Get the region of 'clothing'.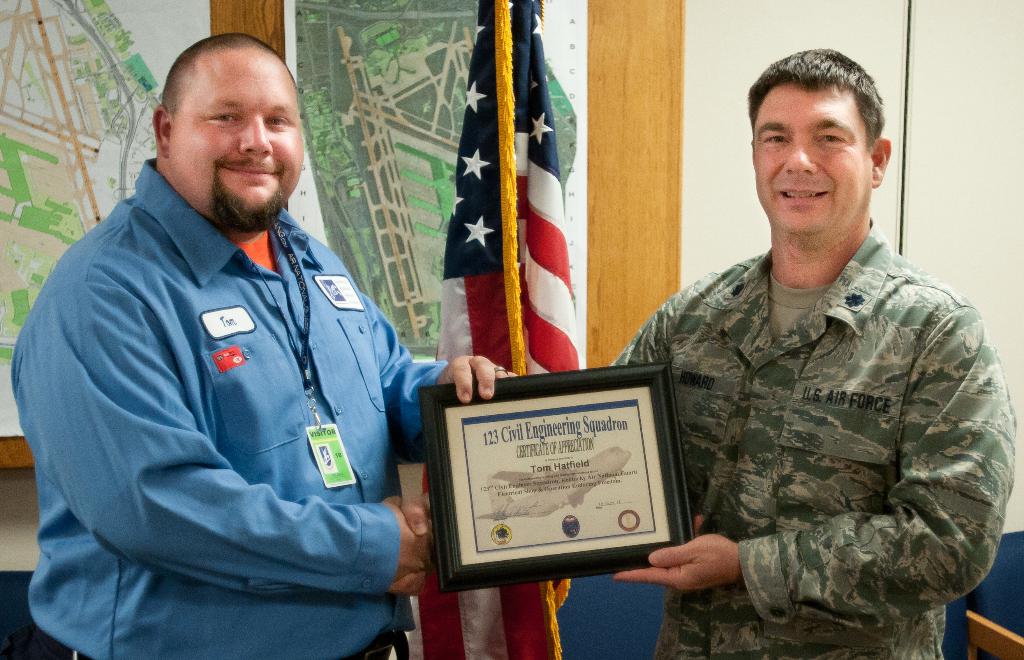
[11, 159, 449, 659].
